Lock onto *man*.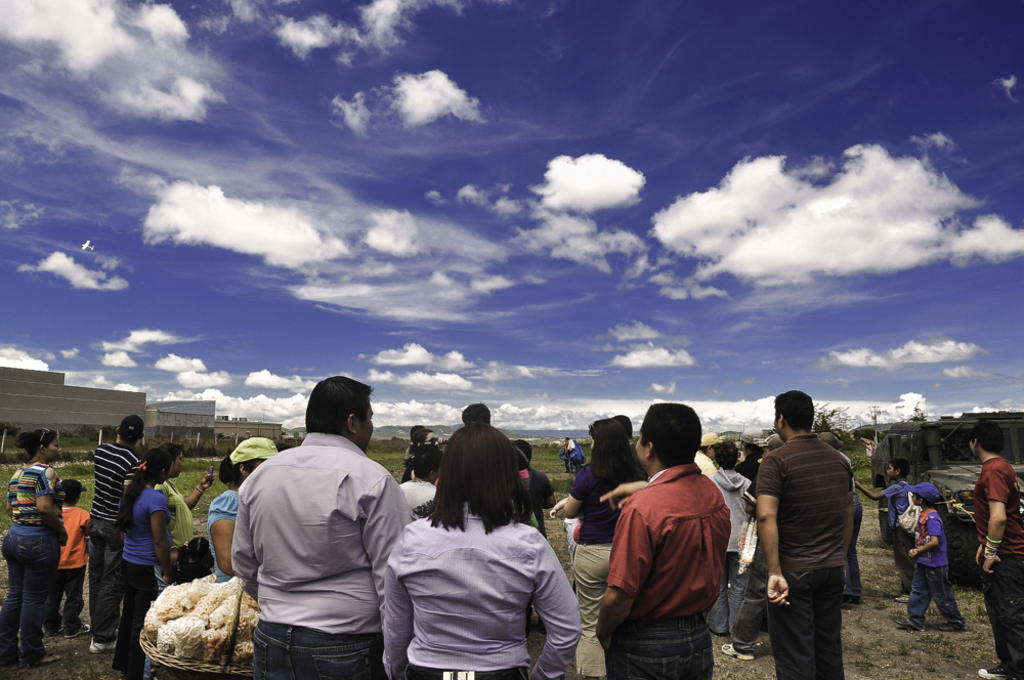
Locked: BBox(87, 414, 145, 649).
